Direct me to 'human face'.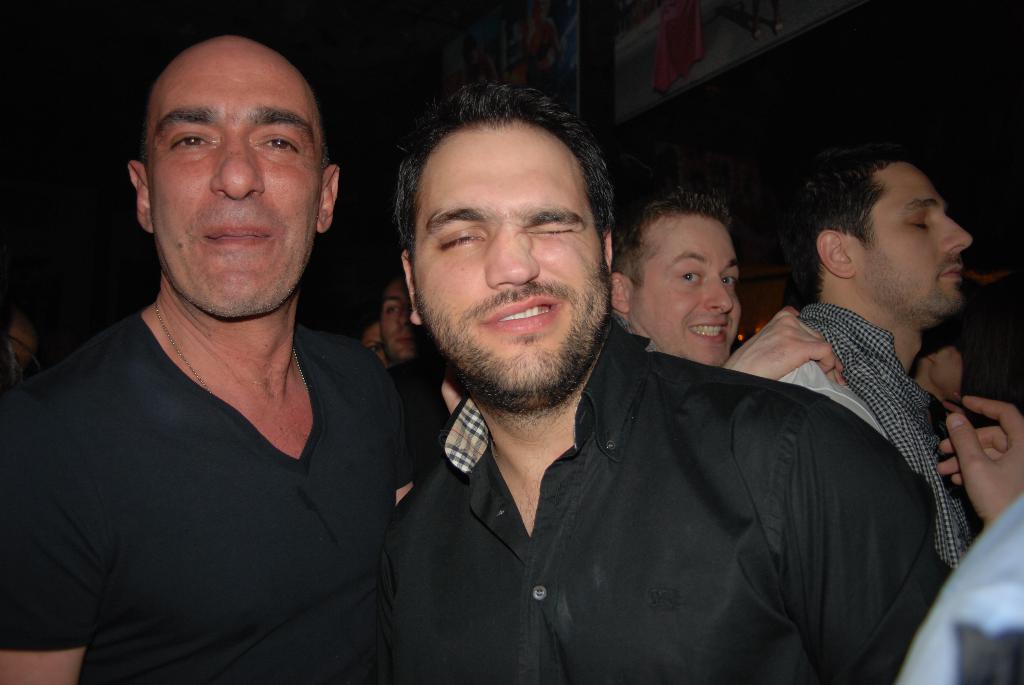
Direction: (142,37,333,323).
